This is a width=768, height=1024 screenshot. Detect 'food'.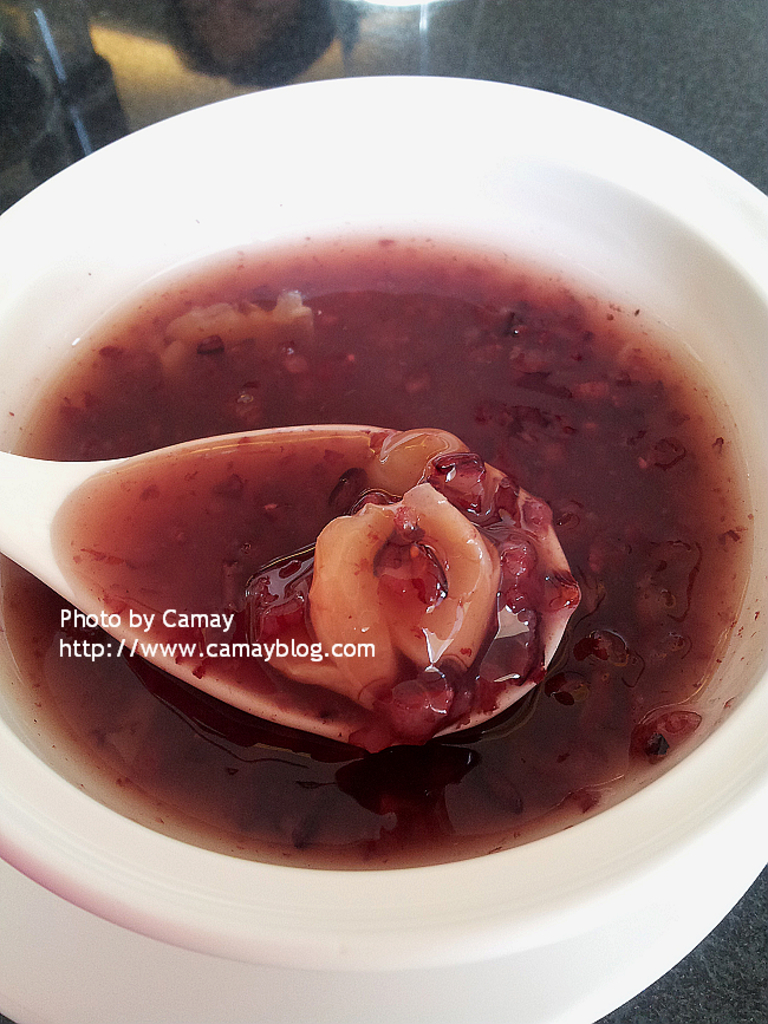
0 211 767 874.
